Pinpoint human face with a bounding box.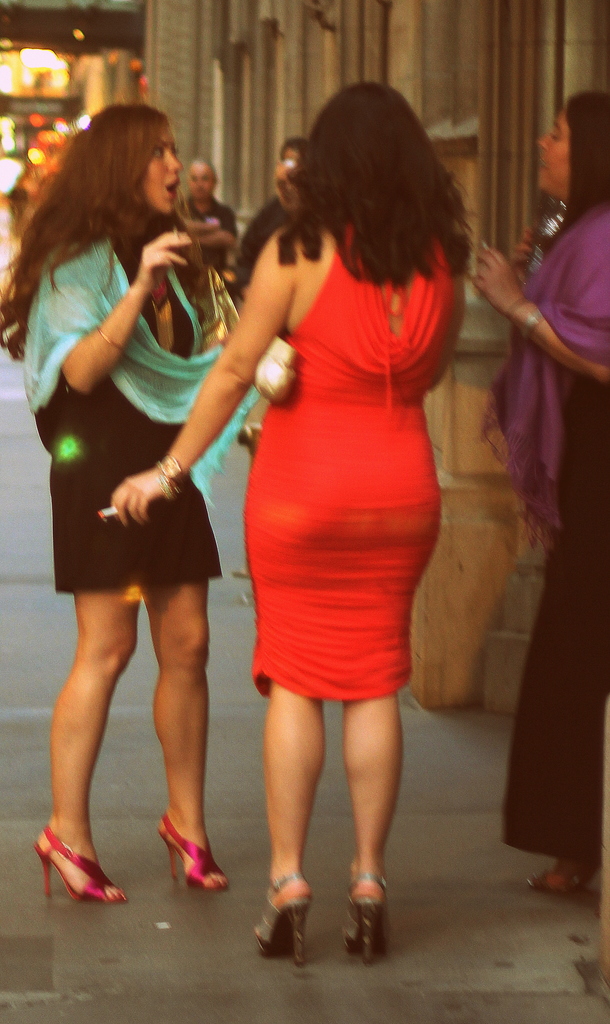
rect(141, 120, 185, 216).
